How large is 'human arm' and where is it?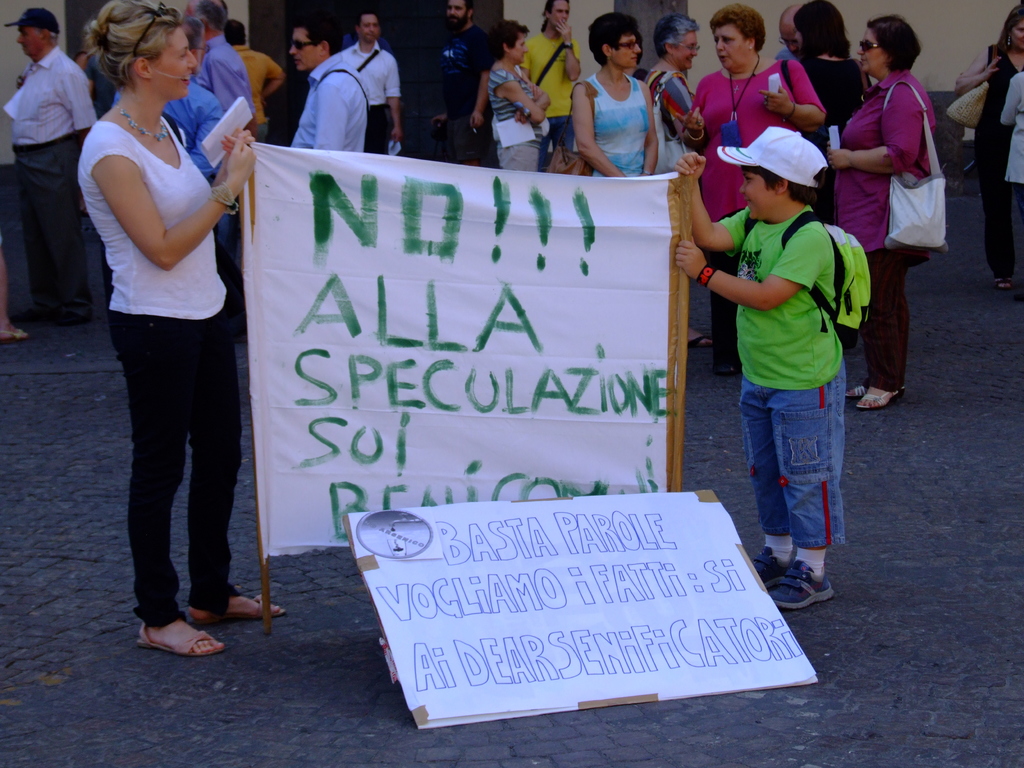
Bounding box: BBox(310, 82, 345, 152).
